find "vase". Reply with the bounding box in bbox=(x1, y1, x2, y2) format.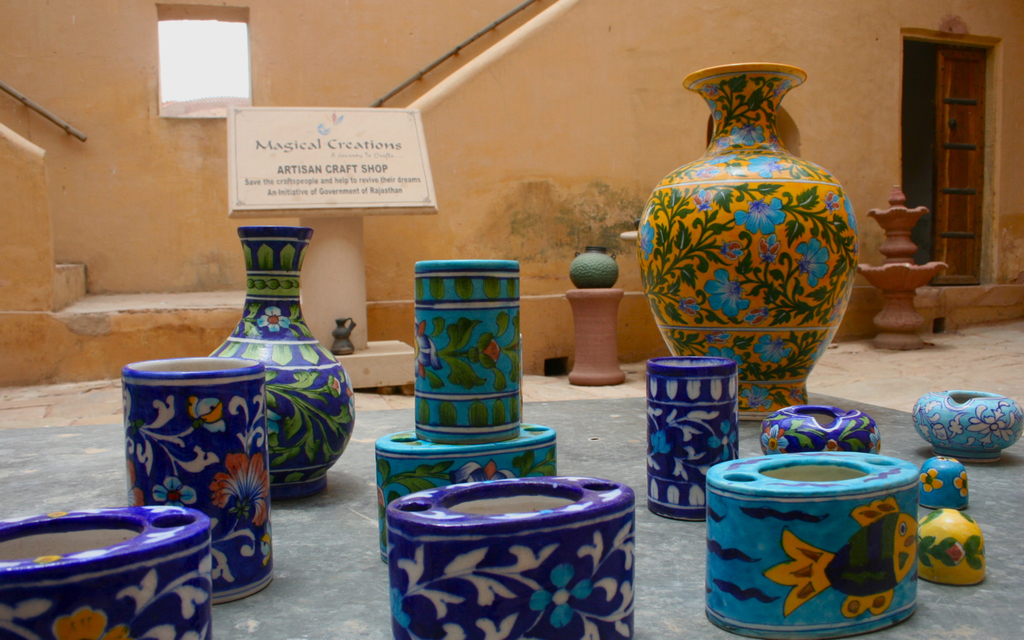
bbox=(638, 61, 870, 417).
